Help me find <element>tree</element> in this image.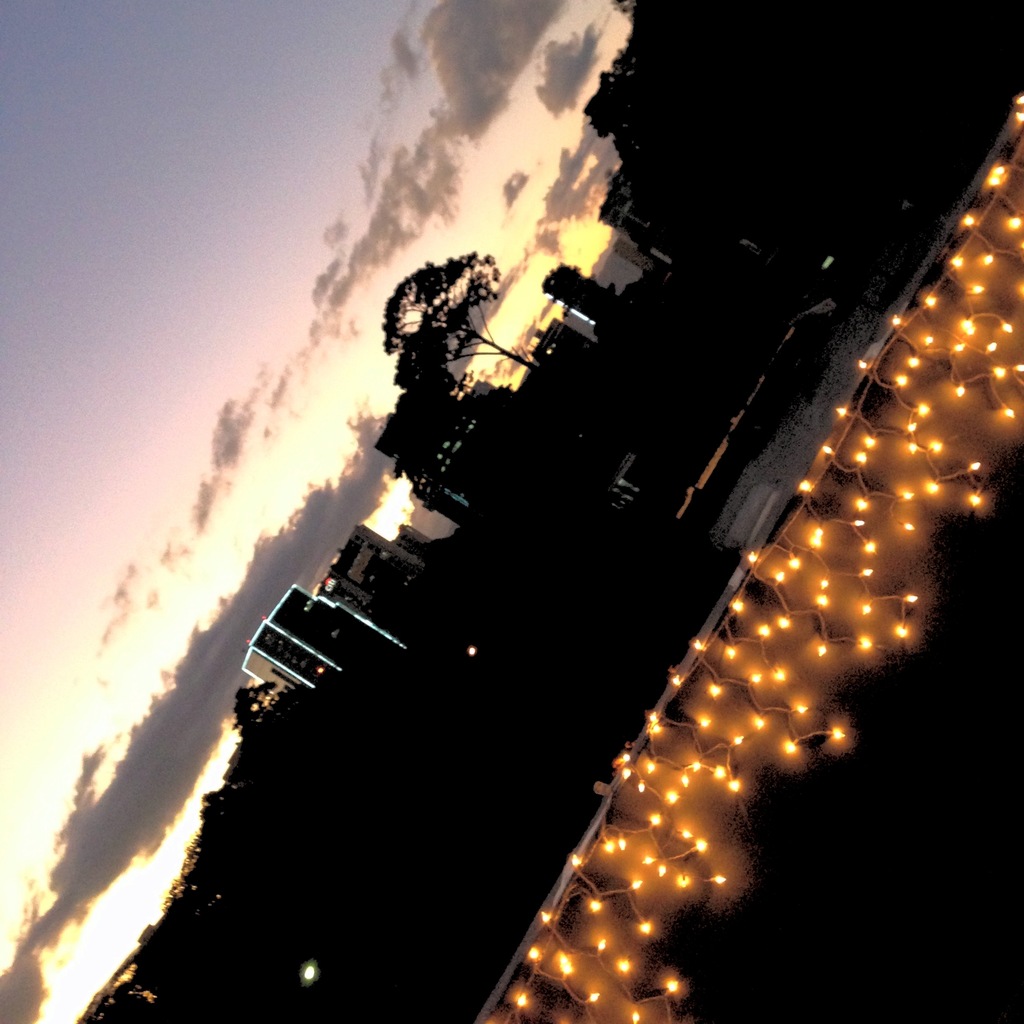
Found it: [left=391, top=260, right=543, bottom=382].
